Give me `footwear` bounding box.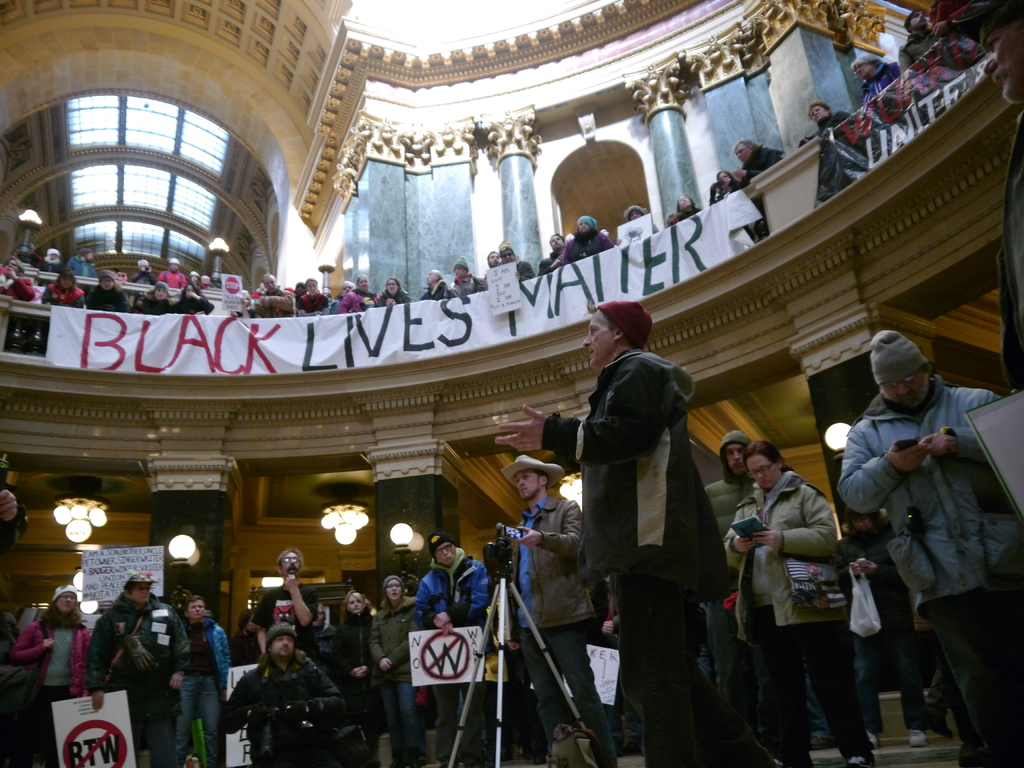
select_region(605, 733, 625, 759).
